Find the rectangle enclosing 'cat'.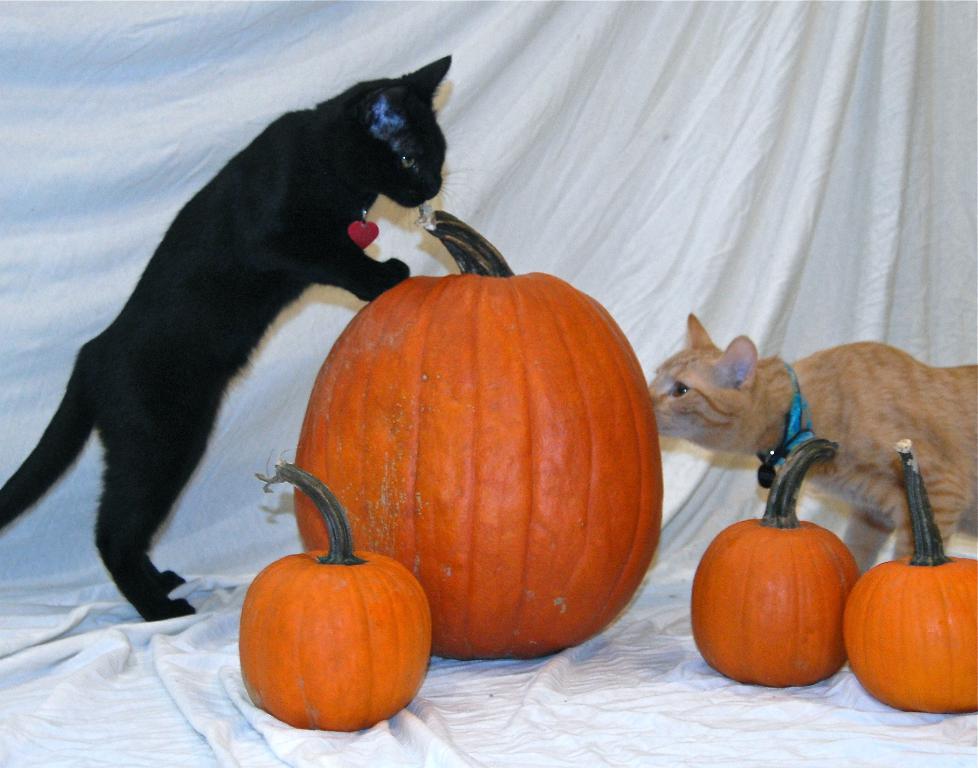
l=644, t=306, r=977, b=562.
